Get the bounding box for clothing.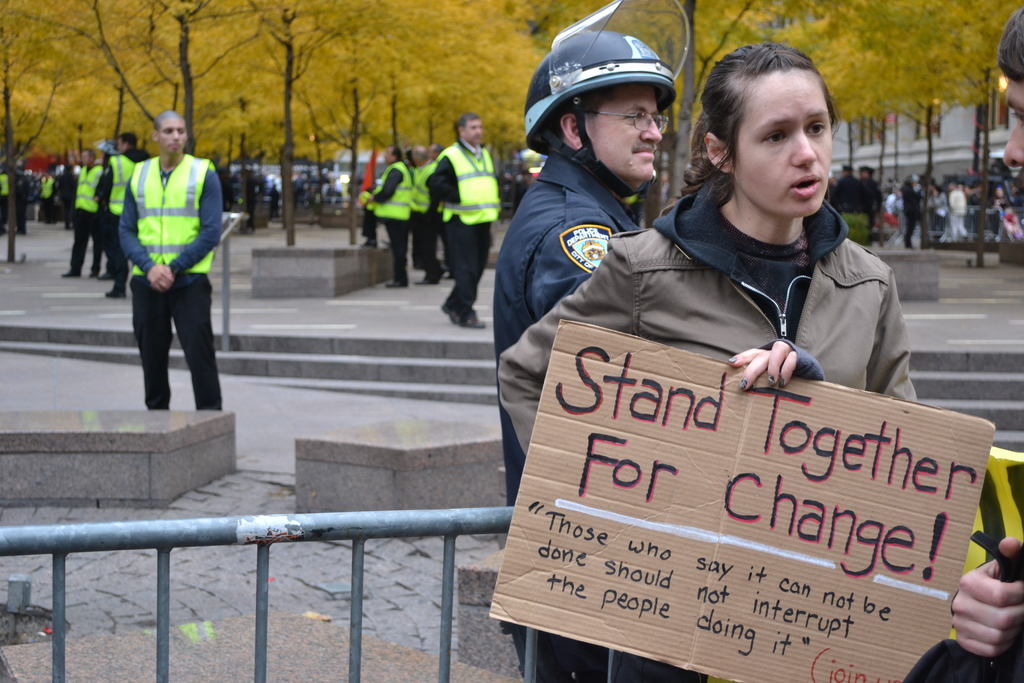
903 177 928 247.
